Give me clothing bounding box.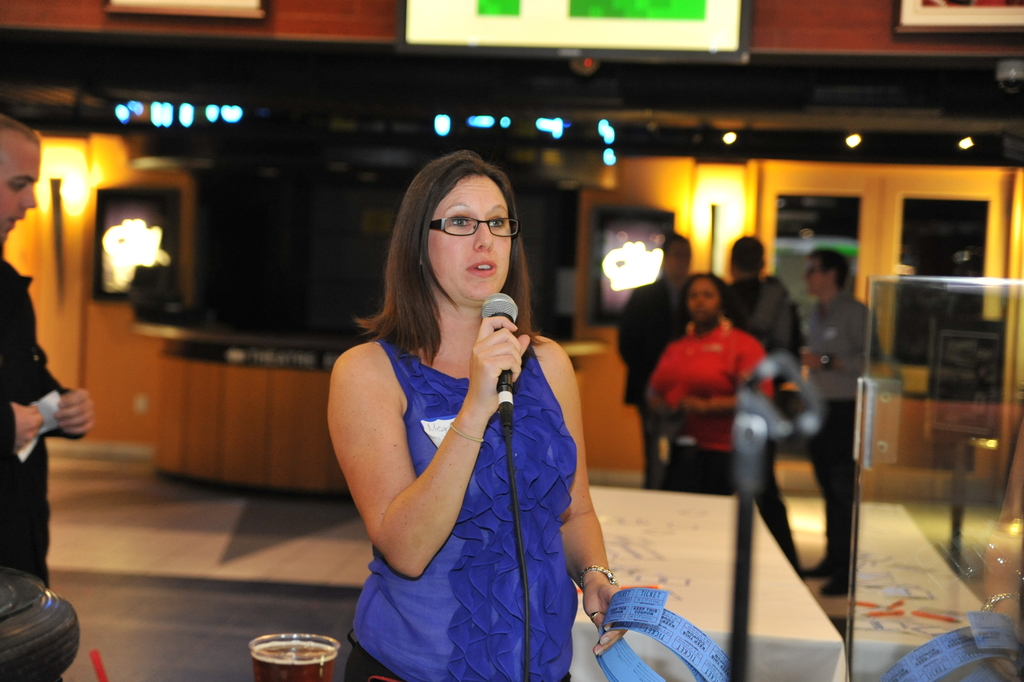
{"left": 798, "top": 278, "right": 883, "bottom": 593}.
